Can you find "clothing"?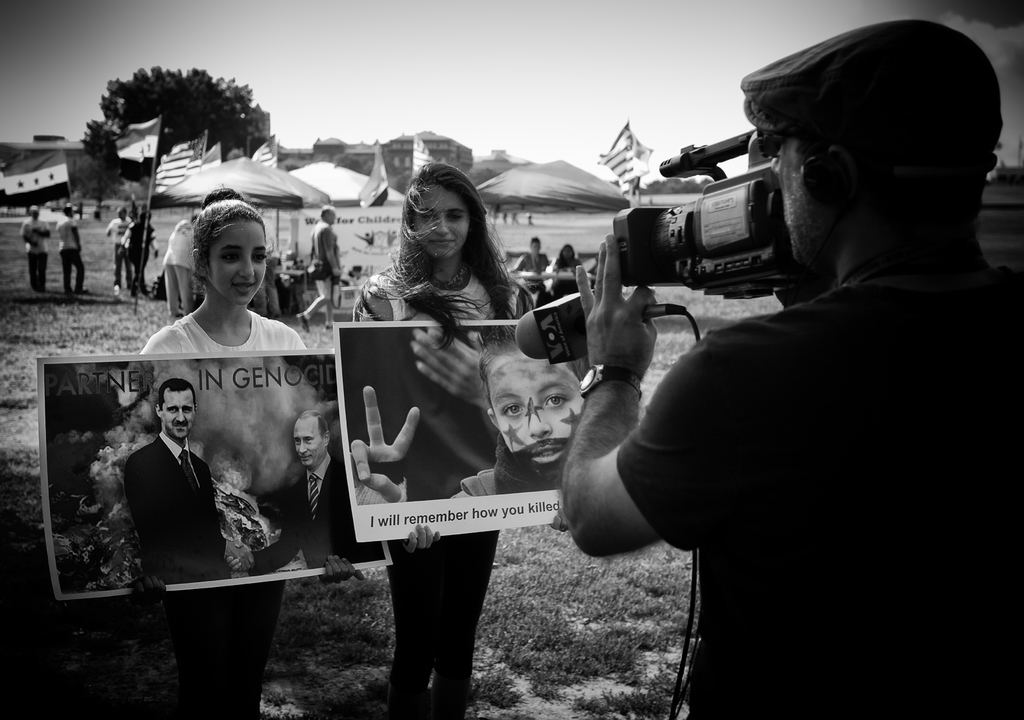
Yes, bounding box: crop(449, 431, 567, 502).
